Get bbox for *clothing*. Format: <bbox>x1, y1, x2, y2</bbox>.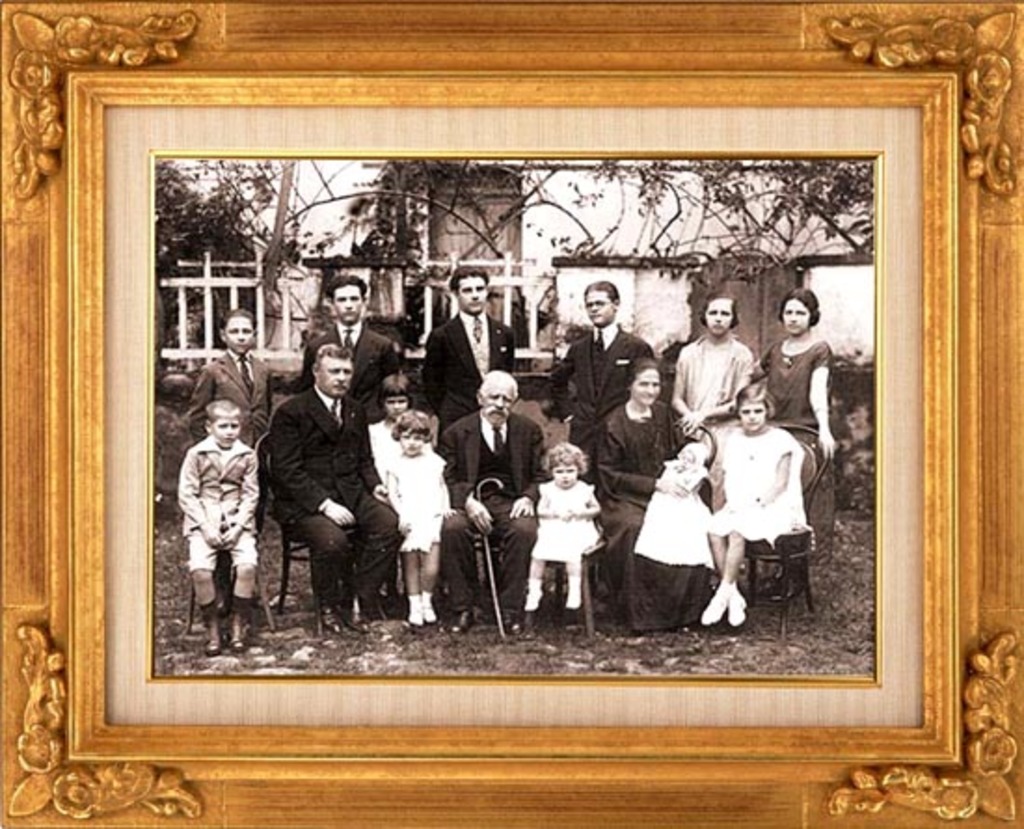
<bbox>771, 332, 838, 548</bbox>.
